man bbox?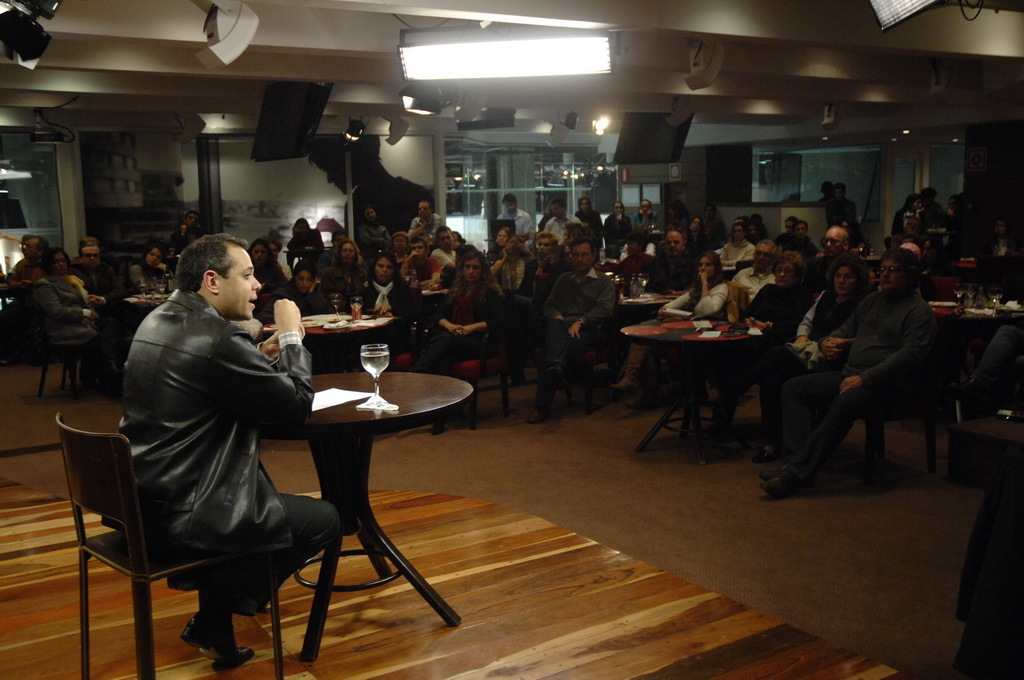
[x1=542, y1=196, x2=582, y2=244]
